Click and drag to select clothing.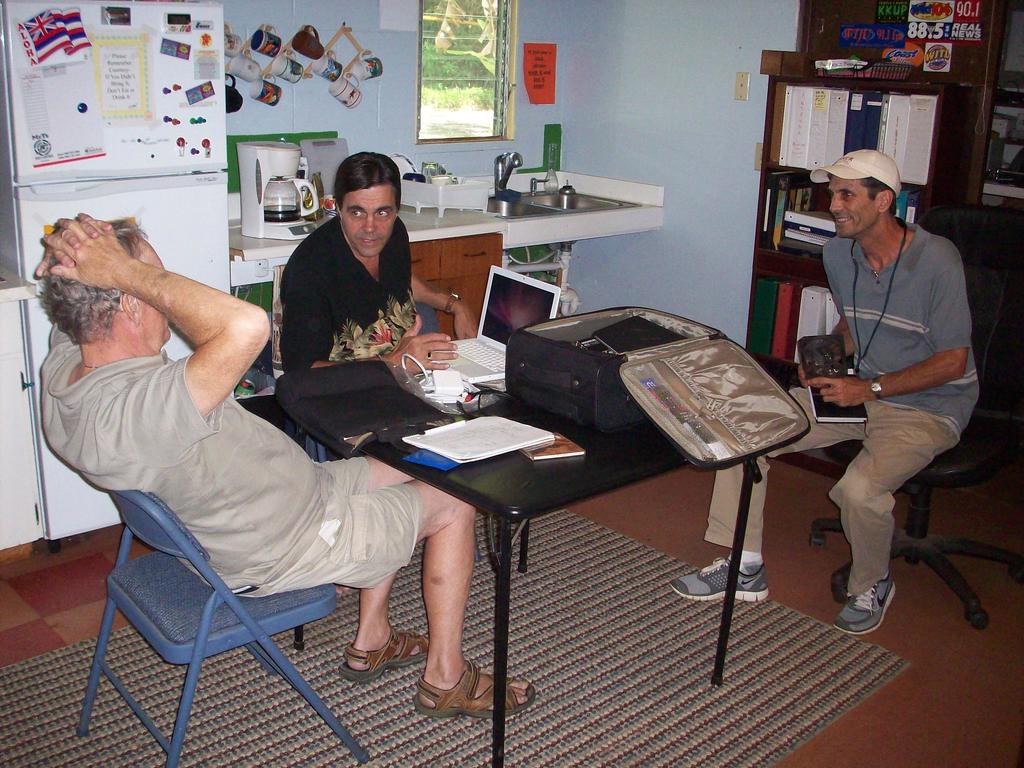
Selection: select_region(34, 324, 422, 595).
